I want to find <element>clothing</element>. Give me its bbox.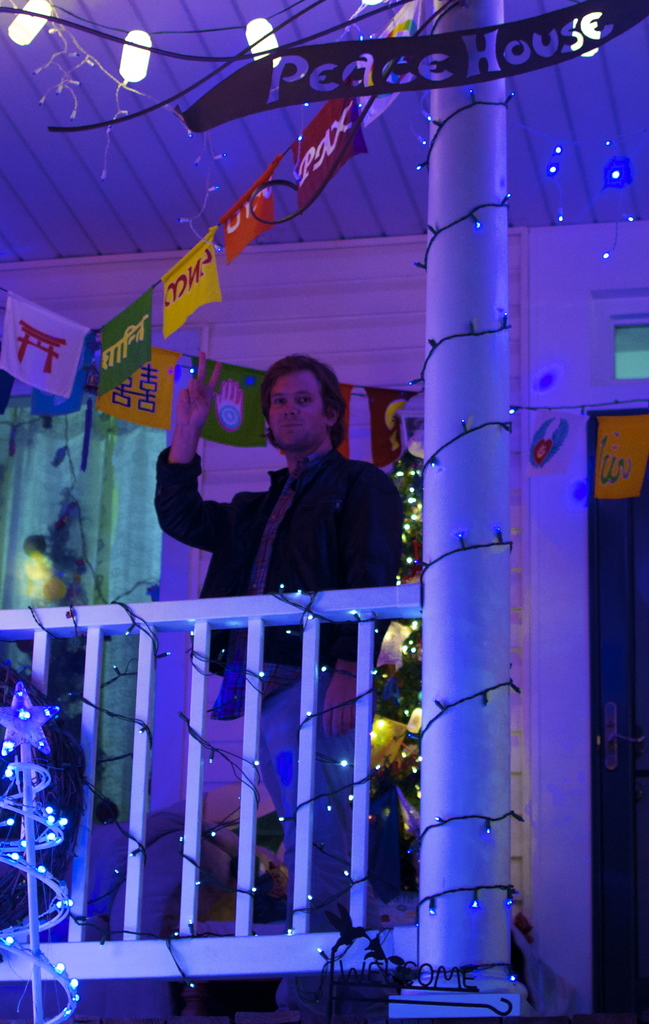
173 421 407 621.
